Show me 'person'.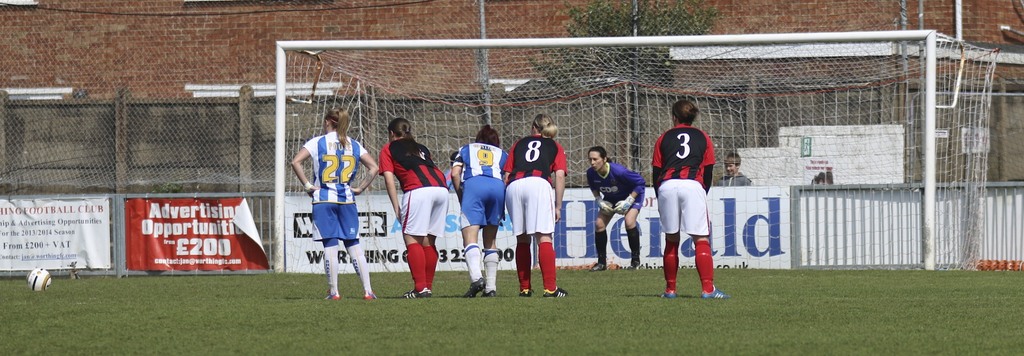
'person' is here: Rect(582, 144, 646, 271).
